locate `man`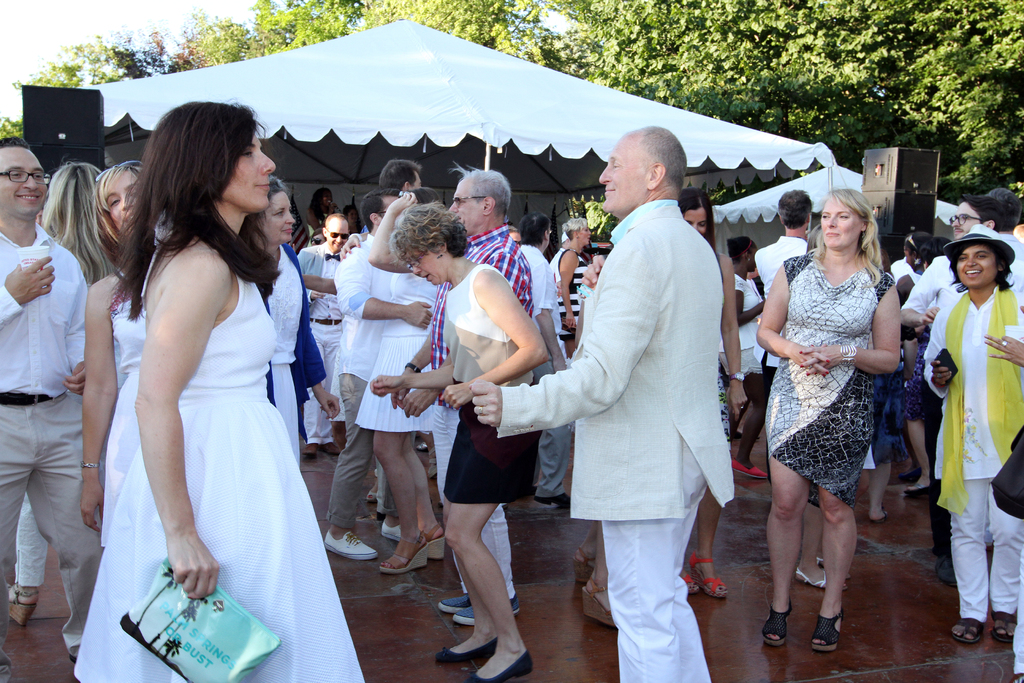
locate(517, 210, 568, 502)
